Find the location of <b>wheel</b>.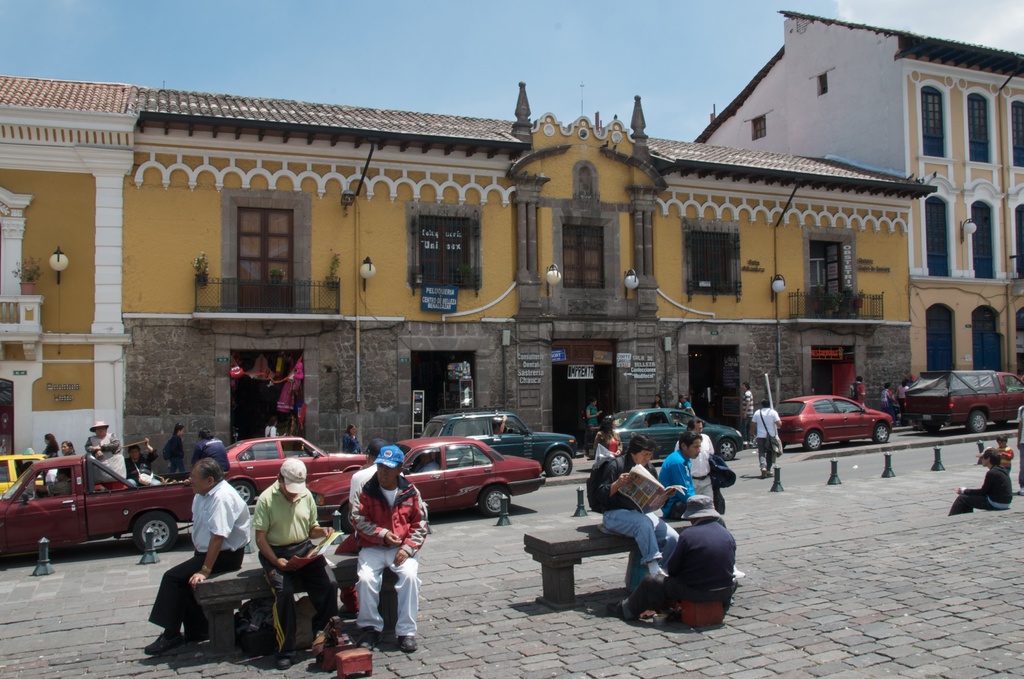
Location: Rect(874, 423, 888, 443).
